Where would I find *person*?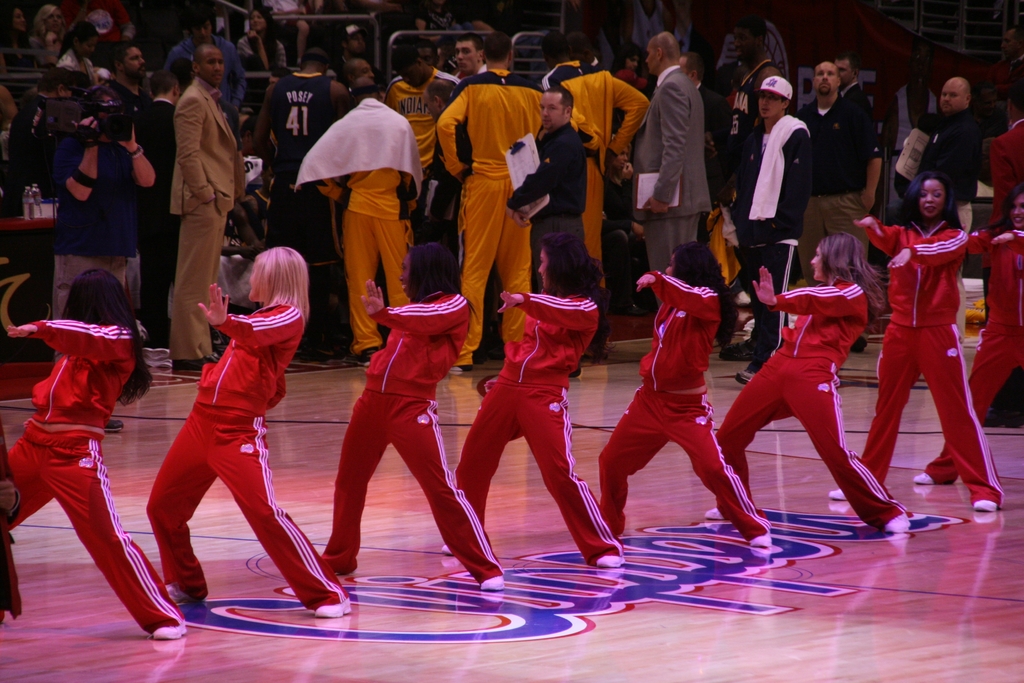
At select_region(563, 37, 645, 286).
